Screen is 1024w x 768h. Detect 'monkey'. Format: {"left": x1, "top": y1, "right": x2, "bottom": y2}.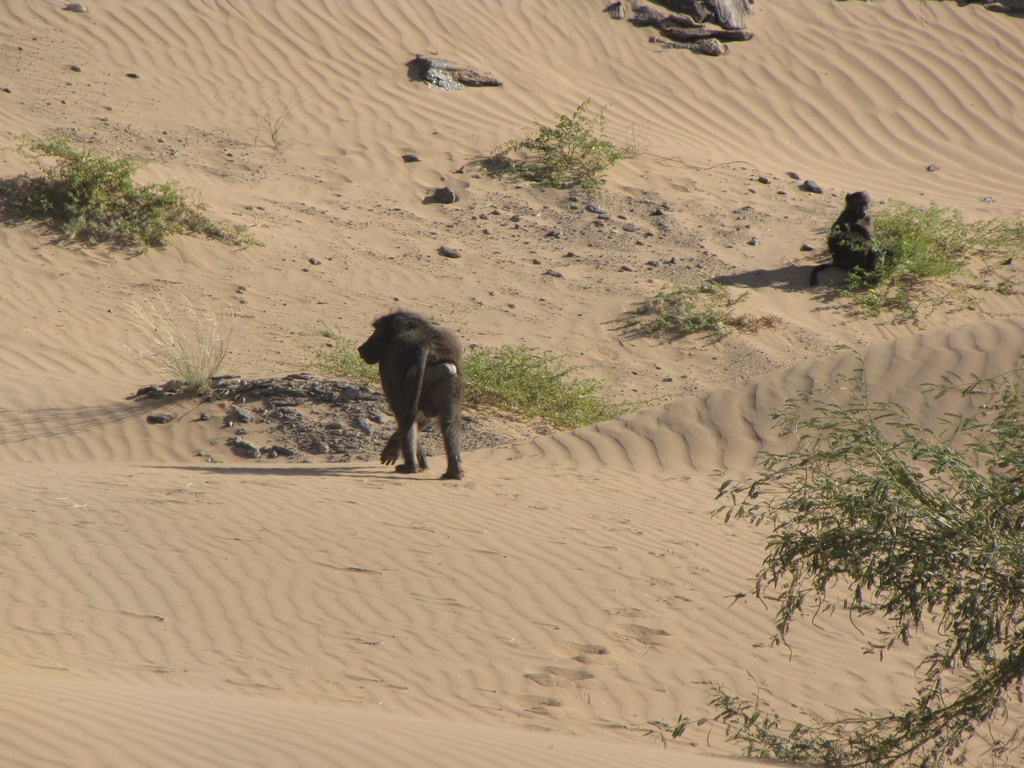
{"left": 356, "top": 308, "right": 460, "bottom": 476}.
